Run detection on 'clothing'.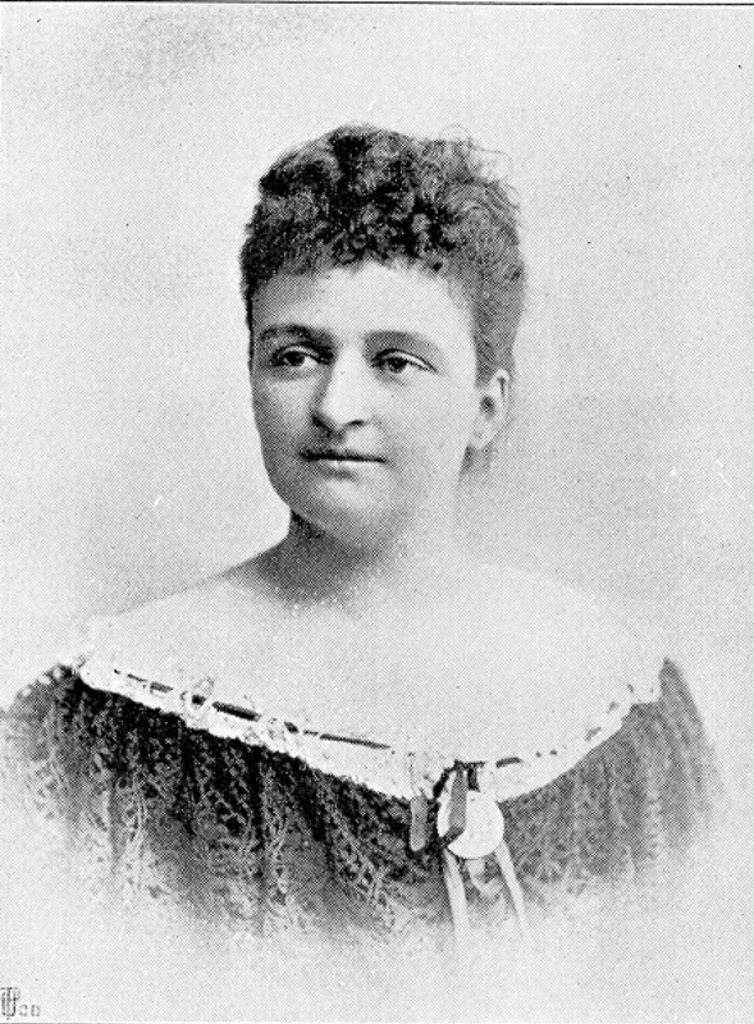
Result: BBox(0, 612, 728, 1023).
